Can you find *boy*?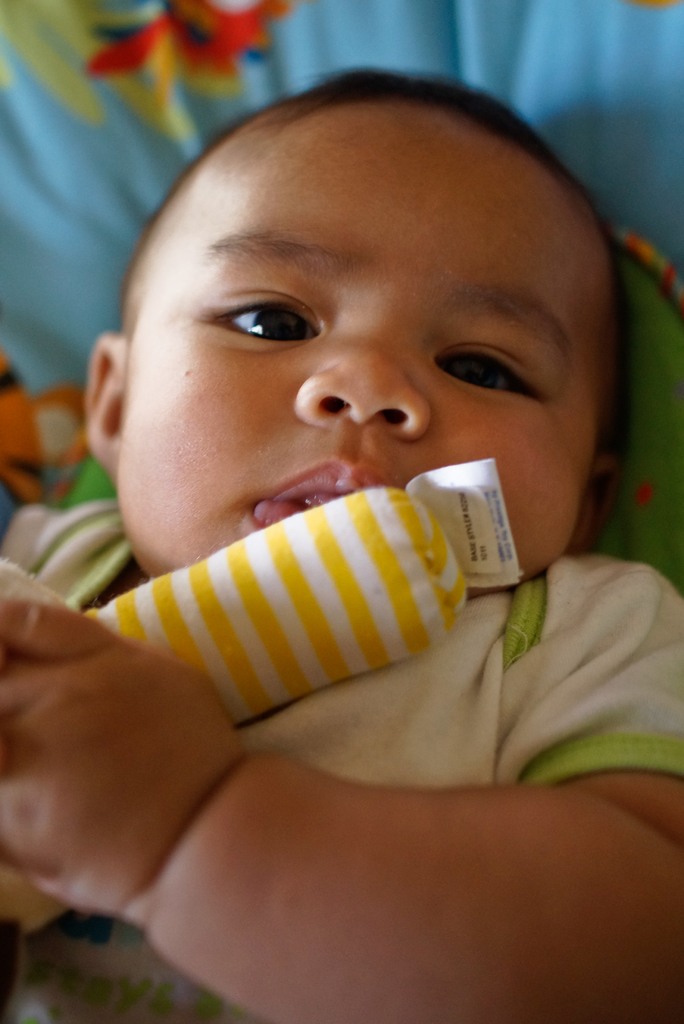
Yes, bounding box: {"left": 47, "top": 43, "right": 648, "bottom": 977}.
